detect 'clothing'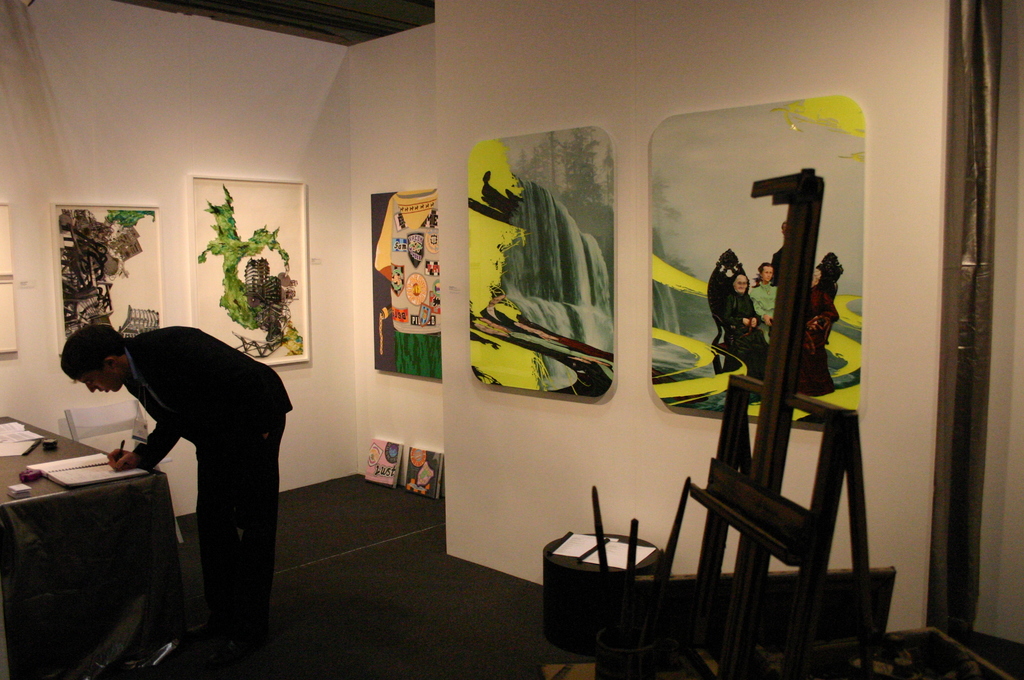
bbox(71, 326, 285, 674)
